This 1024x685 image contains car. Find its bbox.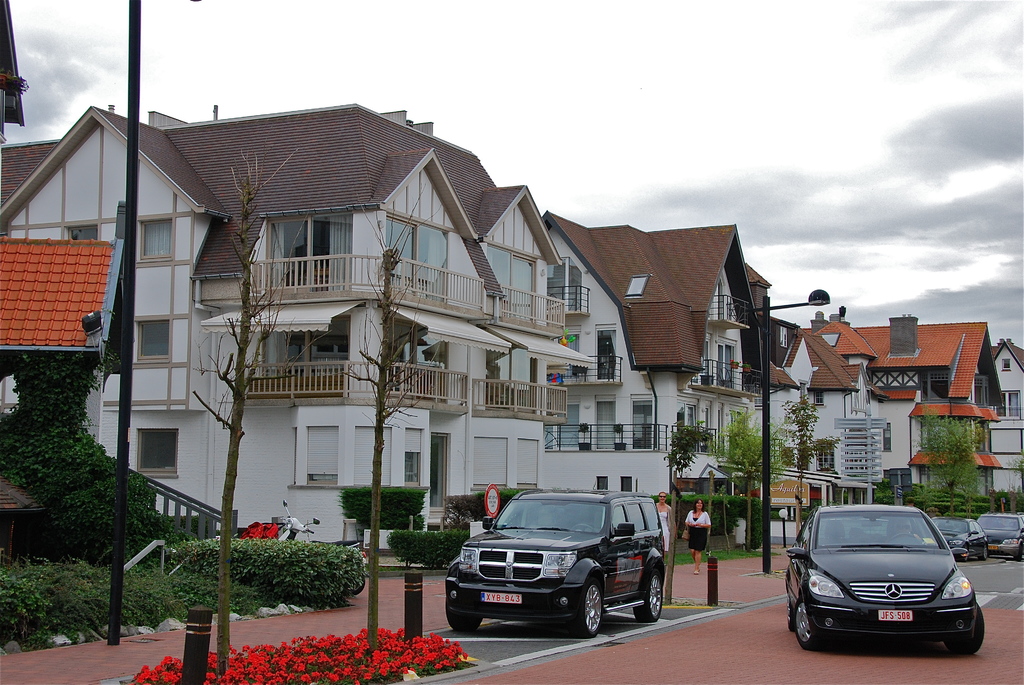
detection(788, 505, 984, 657).
